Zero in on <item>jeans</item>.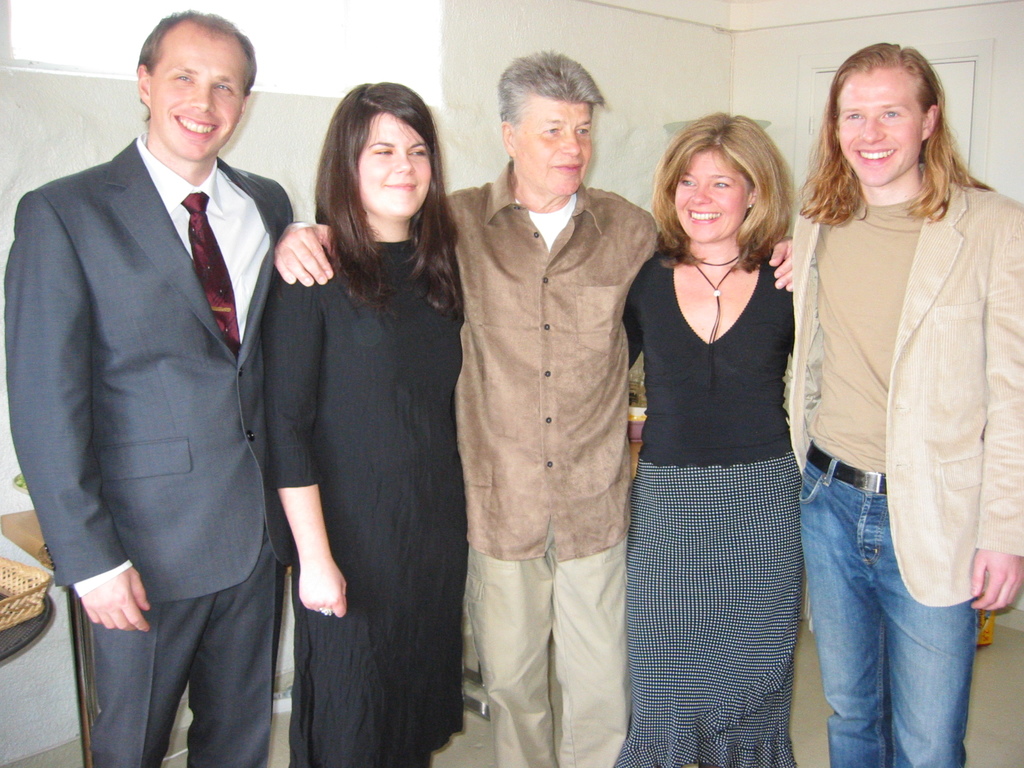
Zeroed in: (801,451,977,767).
